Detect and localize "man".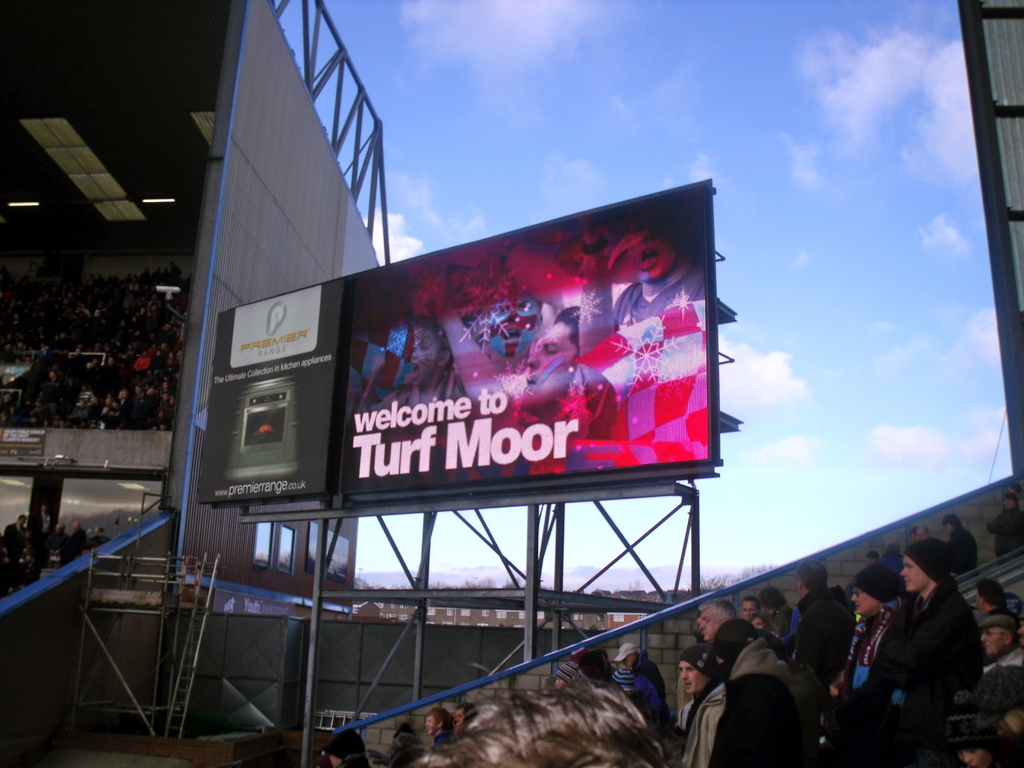
Localized at <bbox>619, 648, 671, 712</bbox>.
